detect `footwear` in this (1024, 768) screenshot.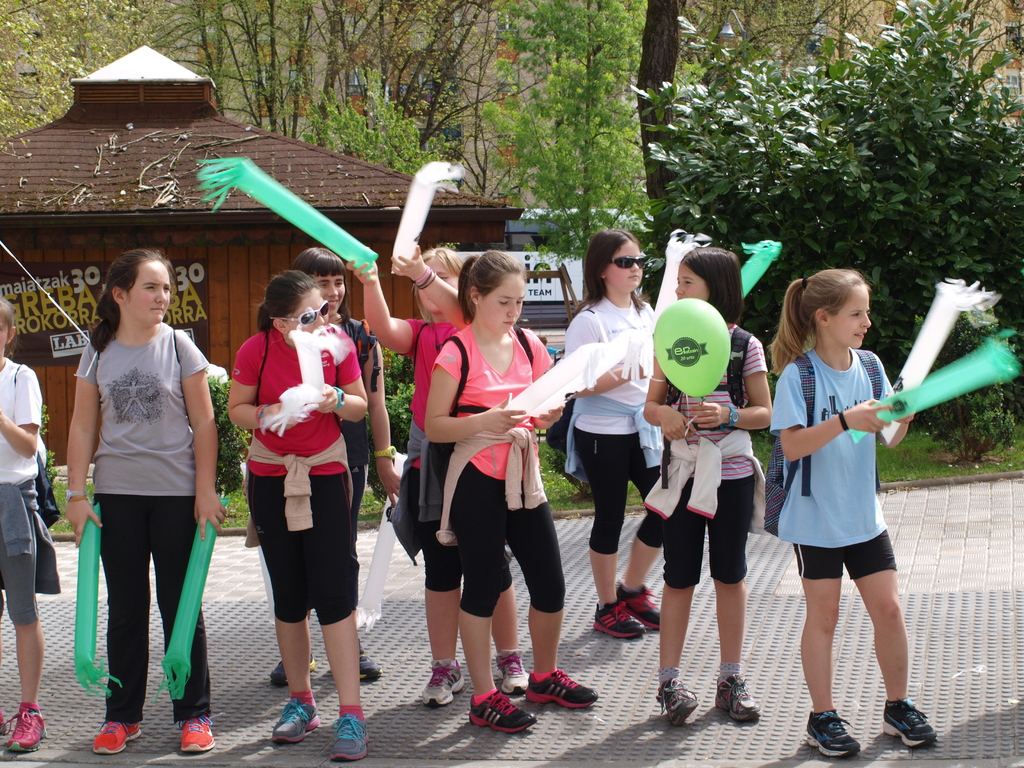
Detection: <bbox>177, 719, 213, 755</bbox>.
